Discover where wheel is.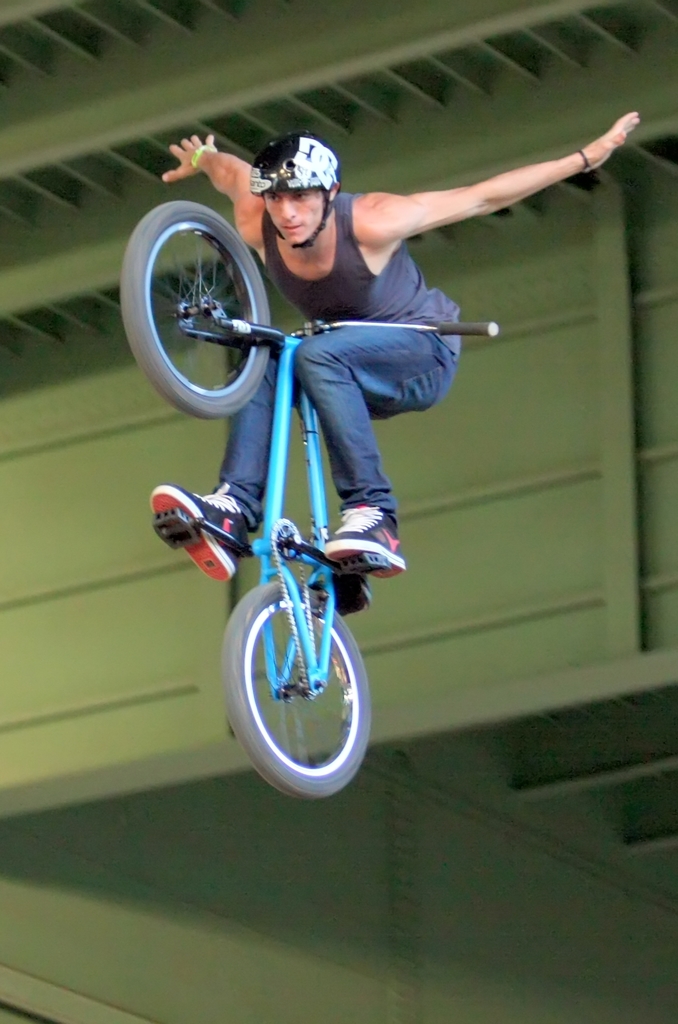
Discovered at Rect(132, 198, 275, 424).
